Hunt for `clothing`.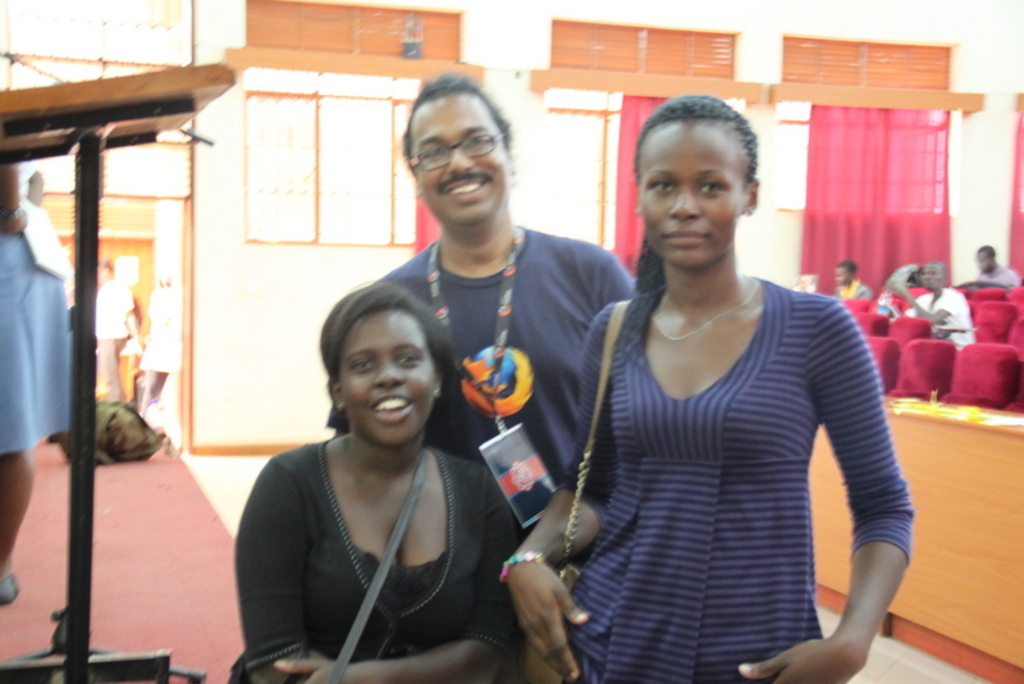
Hunted down at select_region(531, 274, 924, 674).
